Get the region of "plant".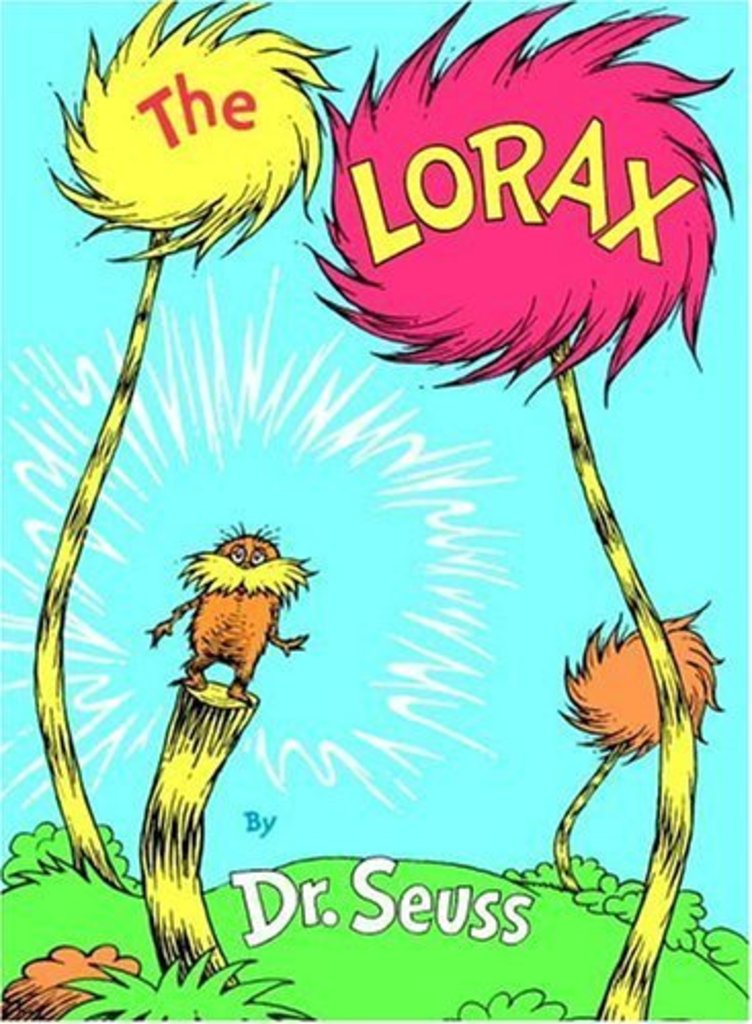
rect(18, 0, 359, 887).
